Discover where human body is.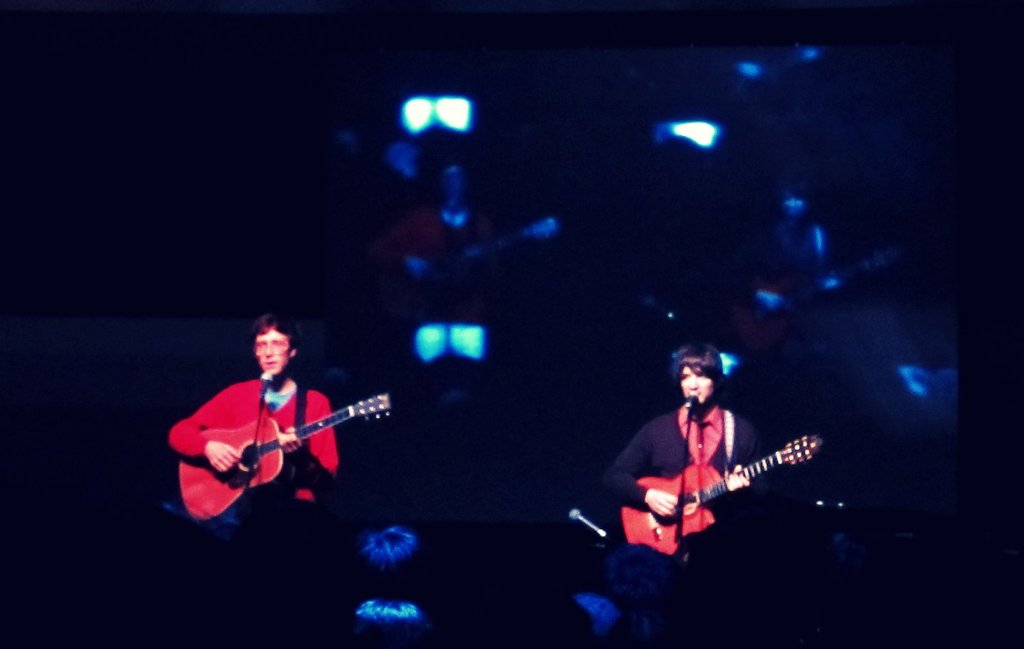
Discovered at left=621, top=328, right=819, bottom=596.
